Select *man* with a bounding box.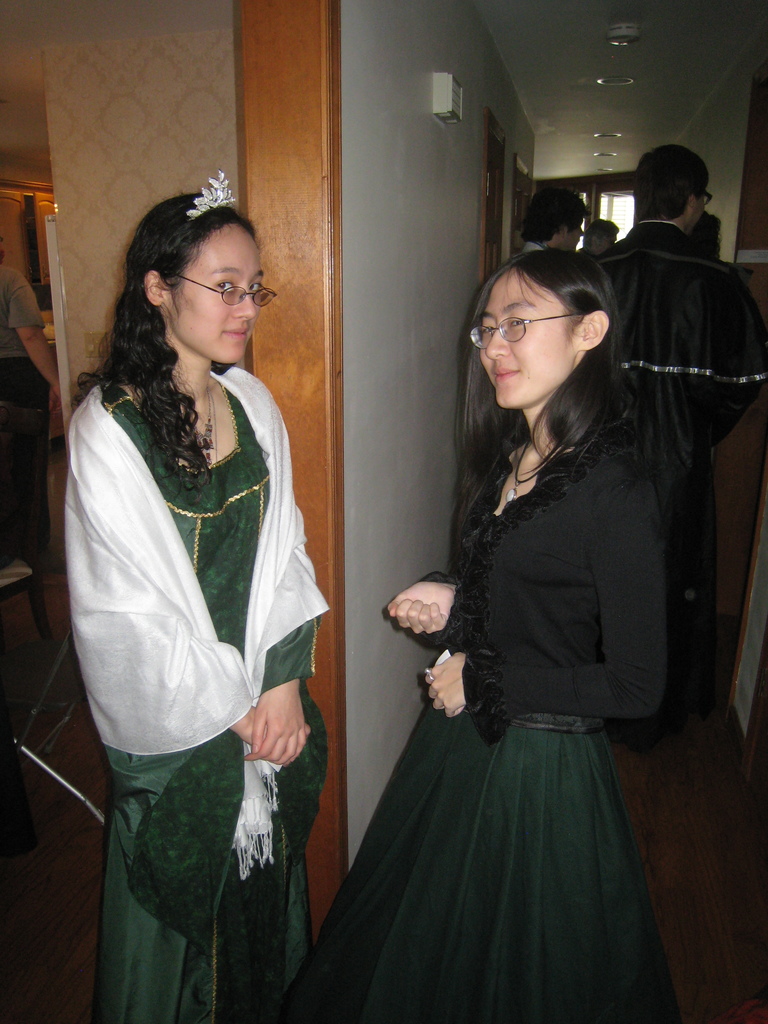
517,190,593,254.
